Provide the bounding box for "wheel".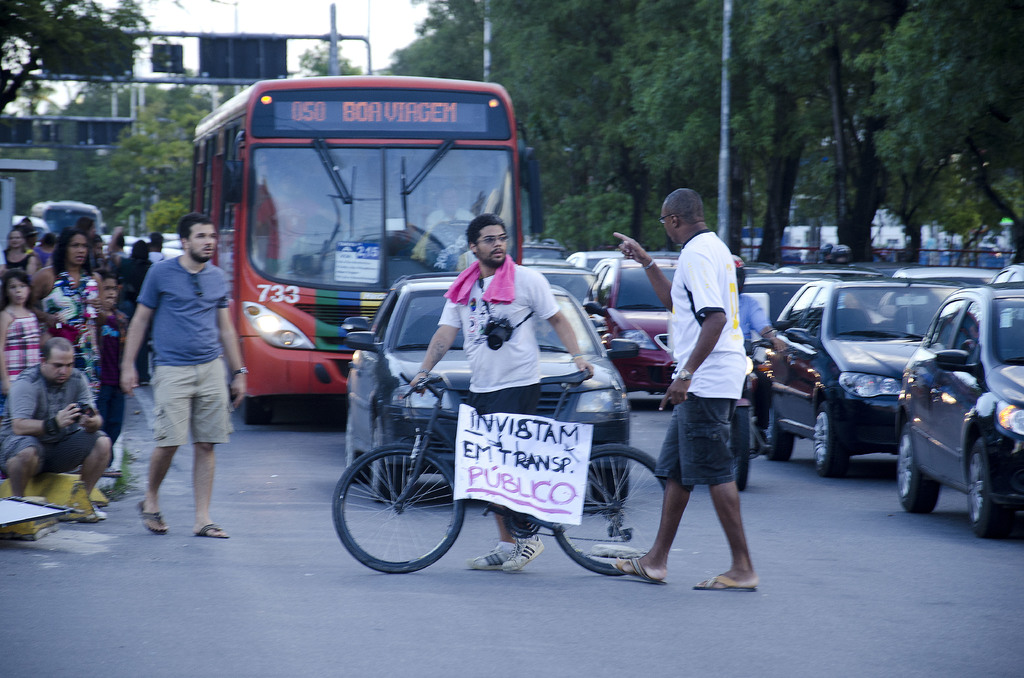
(x1=897, y1=420, x2=940, y2=512).
